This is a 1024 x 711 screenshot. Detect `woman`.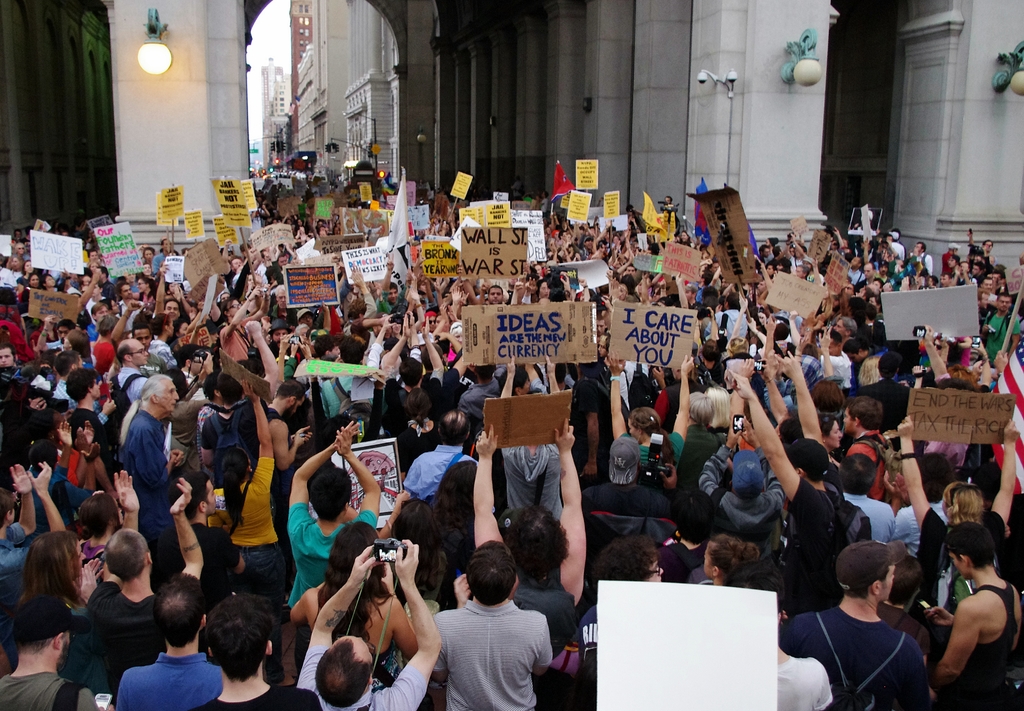
[600,352,694,483].
